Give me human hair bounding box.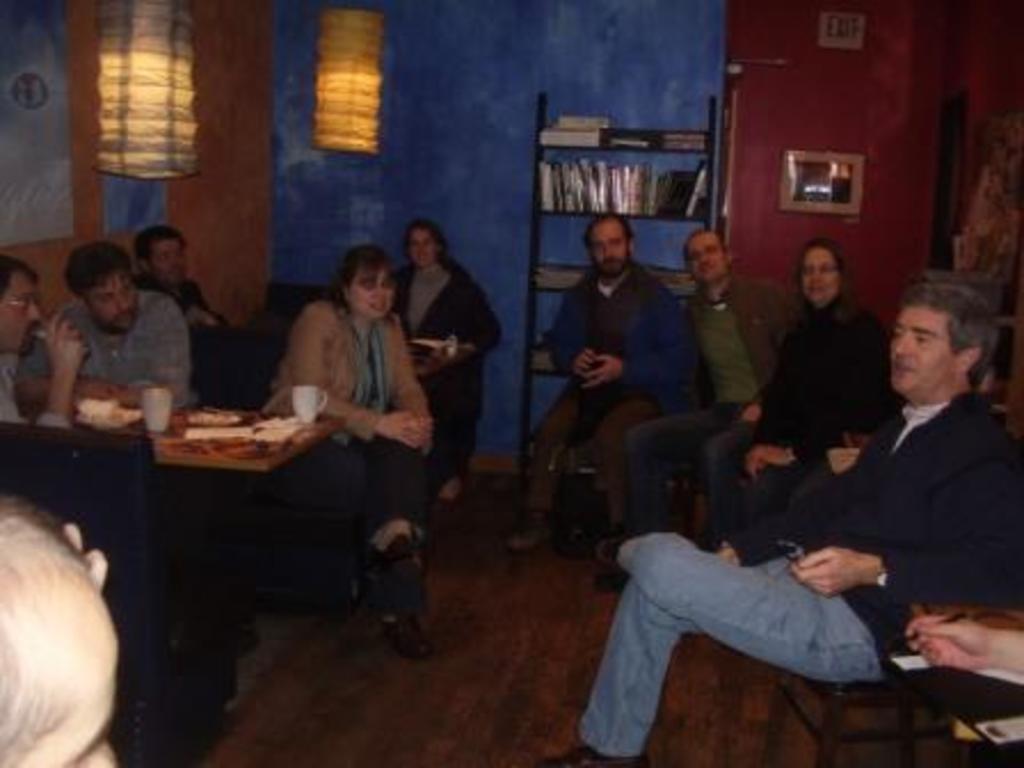
region(583, 217, 638, 256).
